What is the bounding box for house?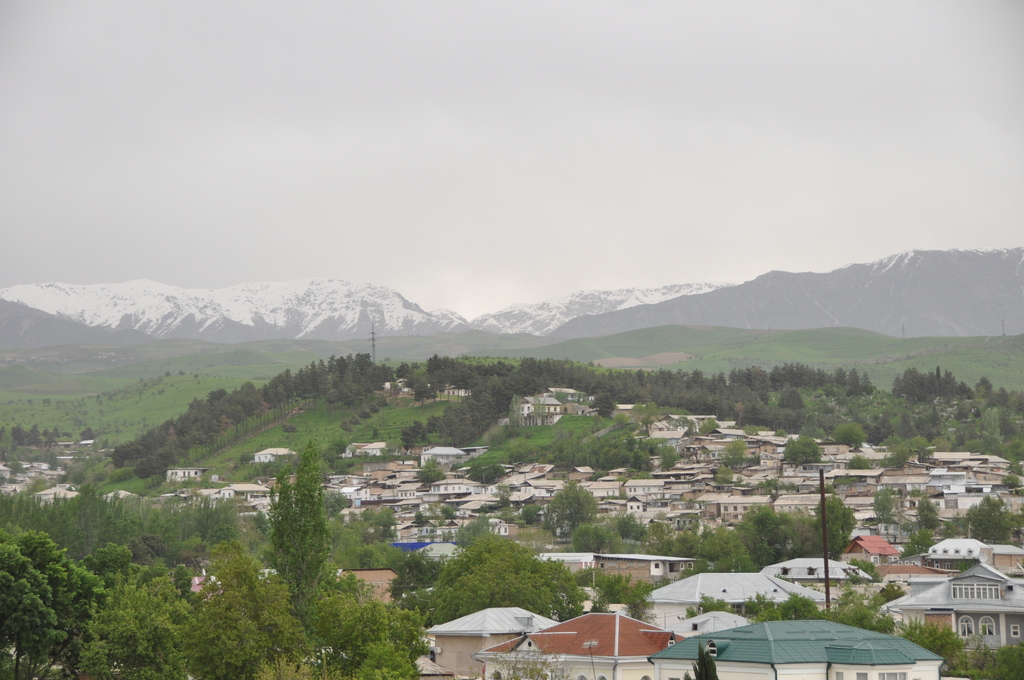
(670, 609, 737, 647).
